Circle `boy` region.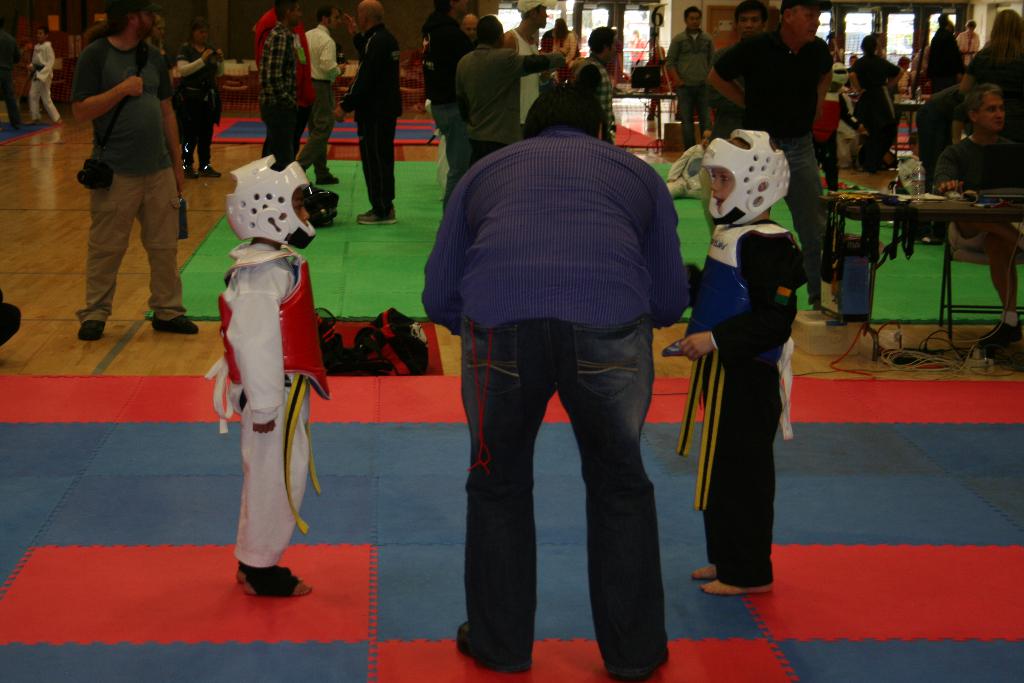
Region: [676,128,810,600].
